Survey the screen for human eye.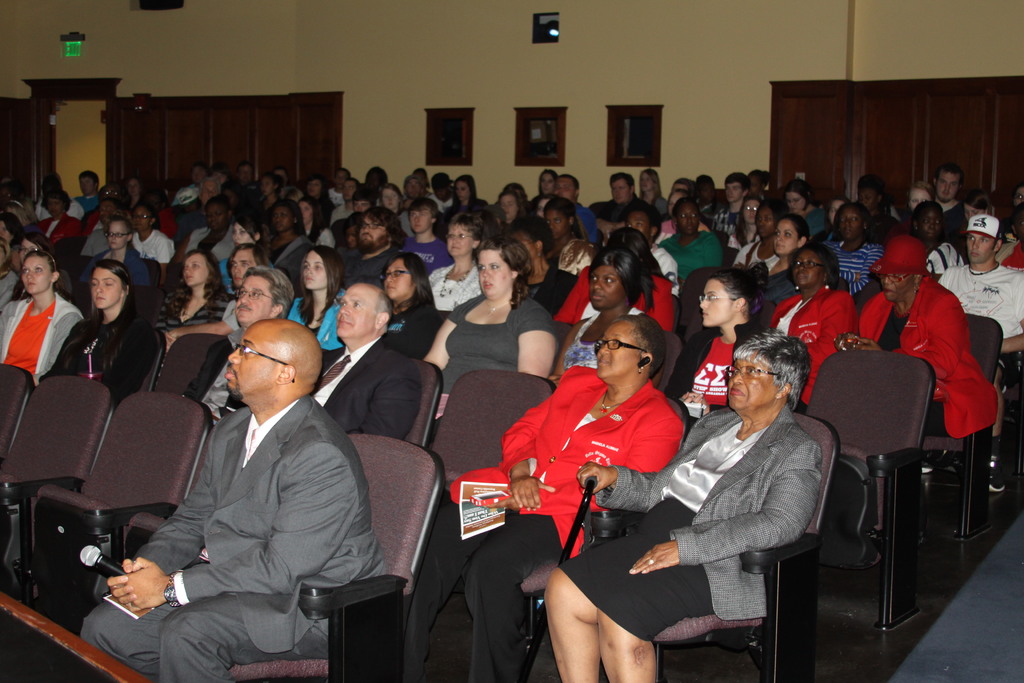
Survey found: bbox(636, 222, 643, 227).
